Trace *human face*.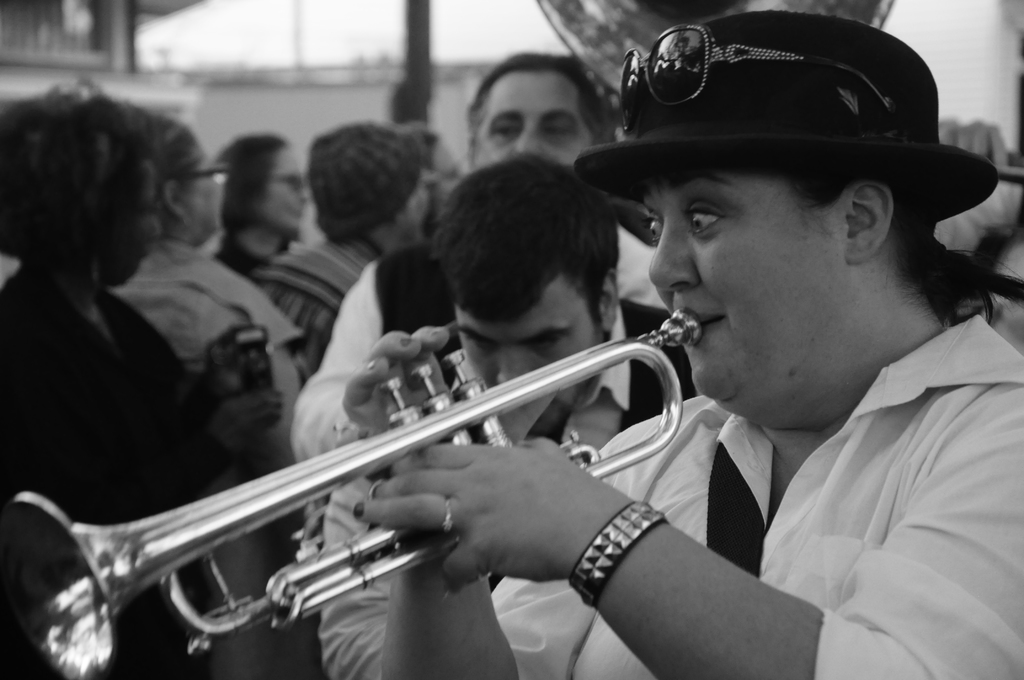
Traced to (x1=434, y1=144, x2=465, y2=198).
